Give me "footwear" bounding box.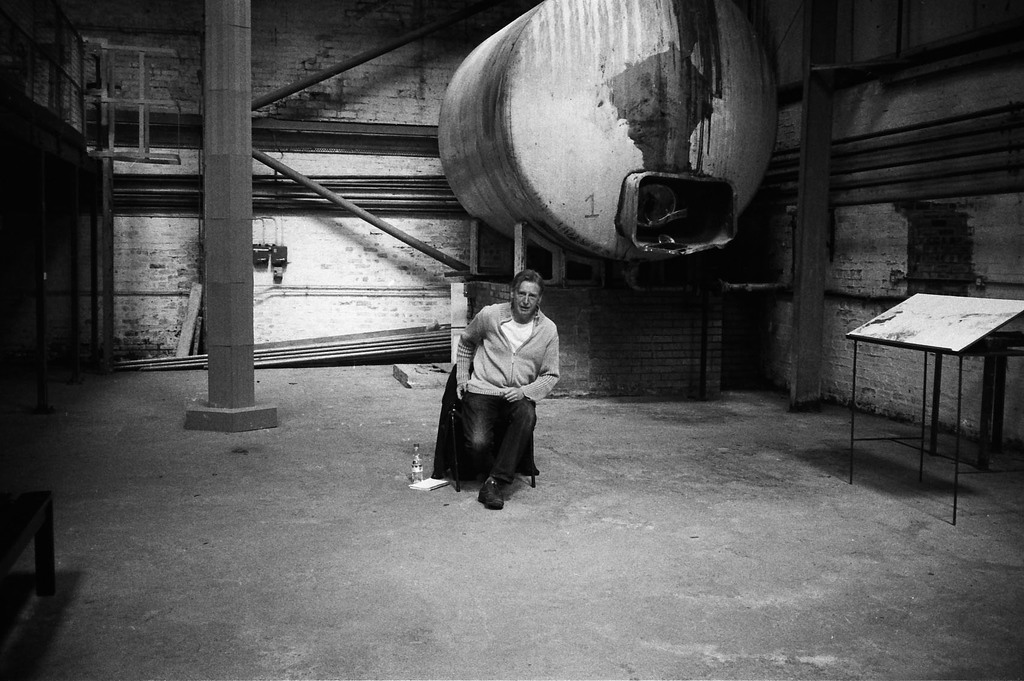
x1=477, y1=477, x2=505, y2=512.
